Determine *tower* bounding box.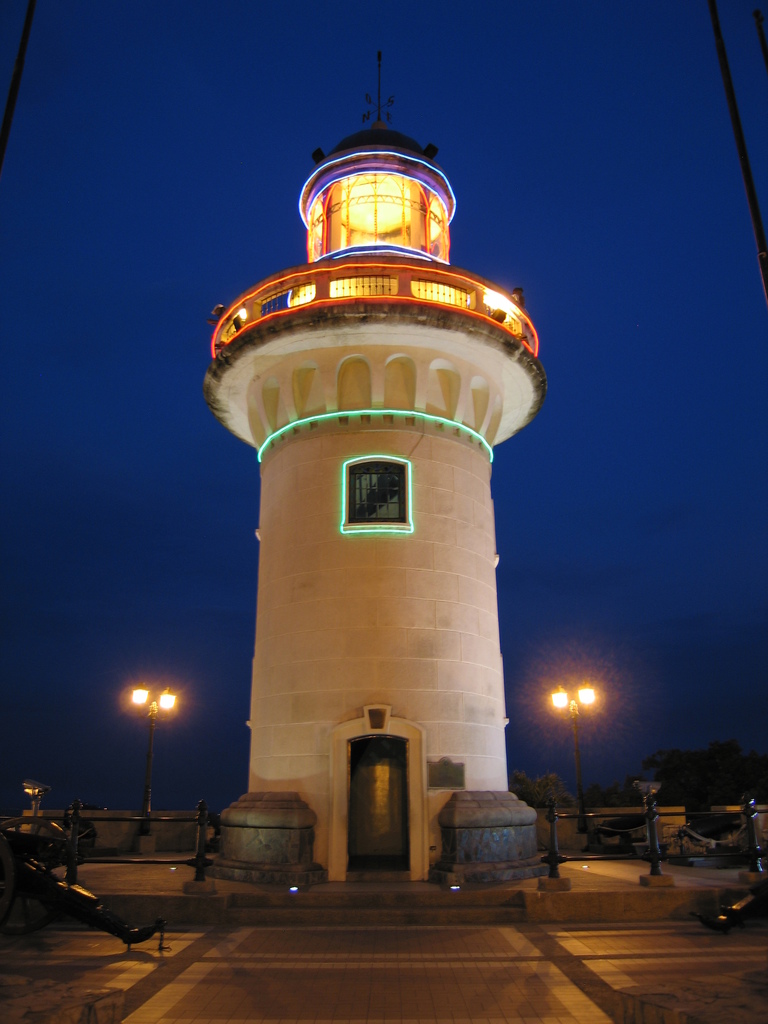
Determined: <box>207,45,543,872</box>.
